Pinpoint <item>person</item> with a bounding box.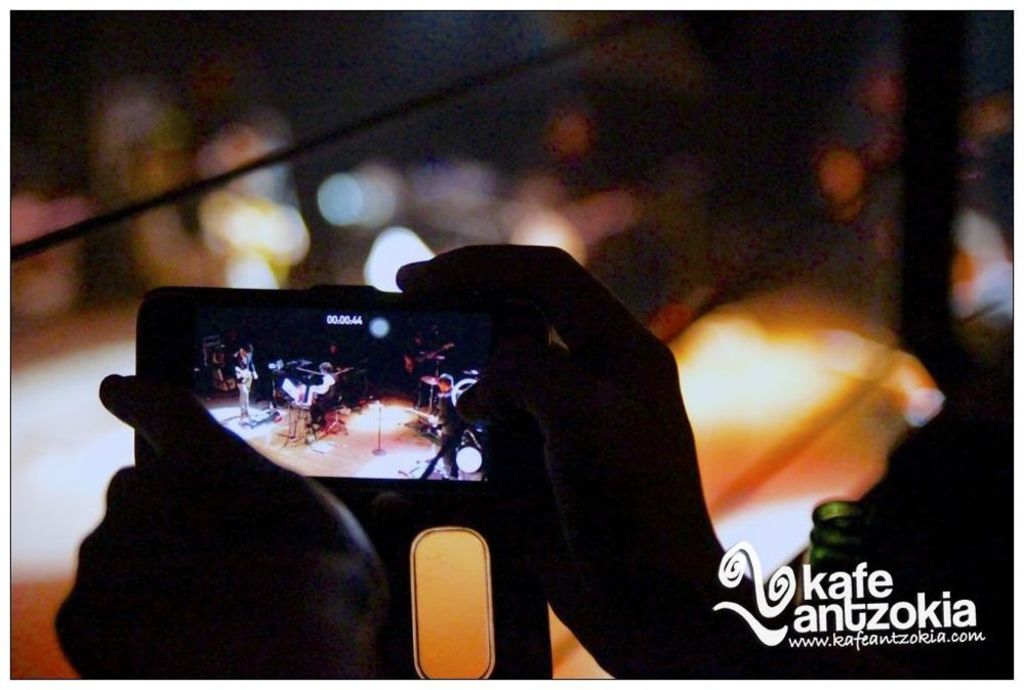
<region>427, 375, 459, 482</region>.
